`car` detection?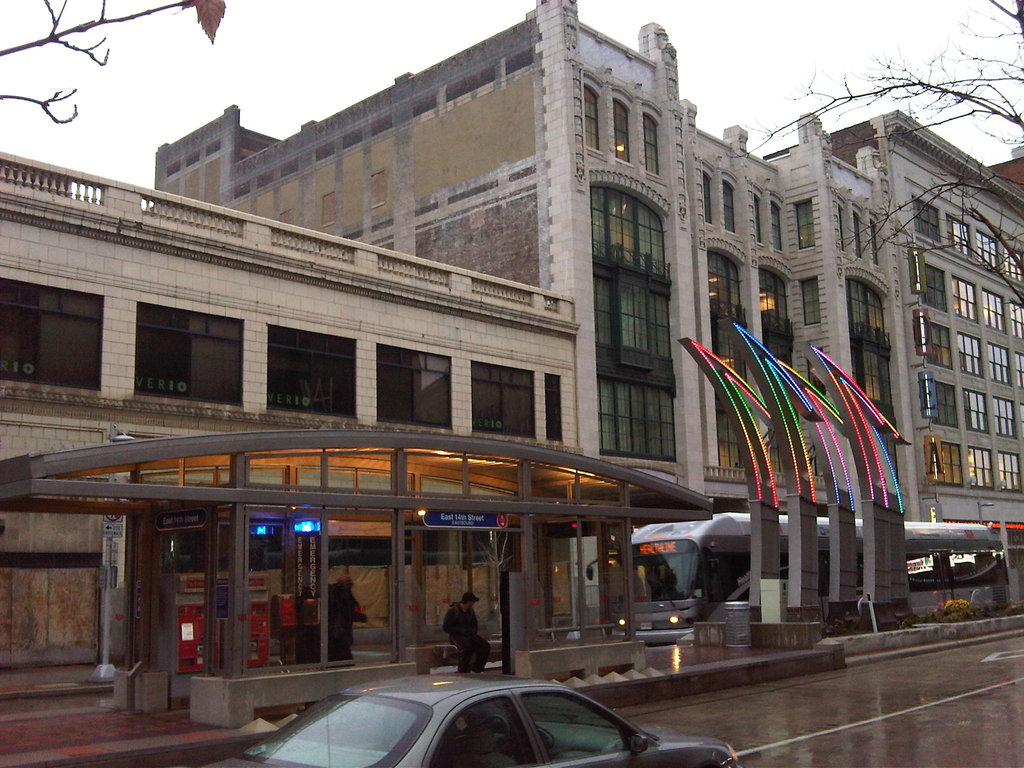
(x1=196, y1=643, x2=740, y2=767)
